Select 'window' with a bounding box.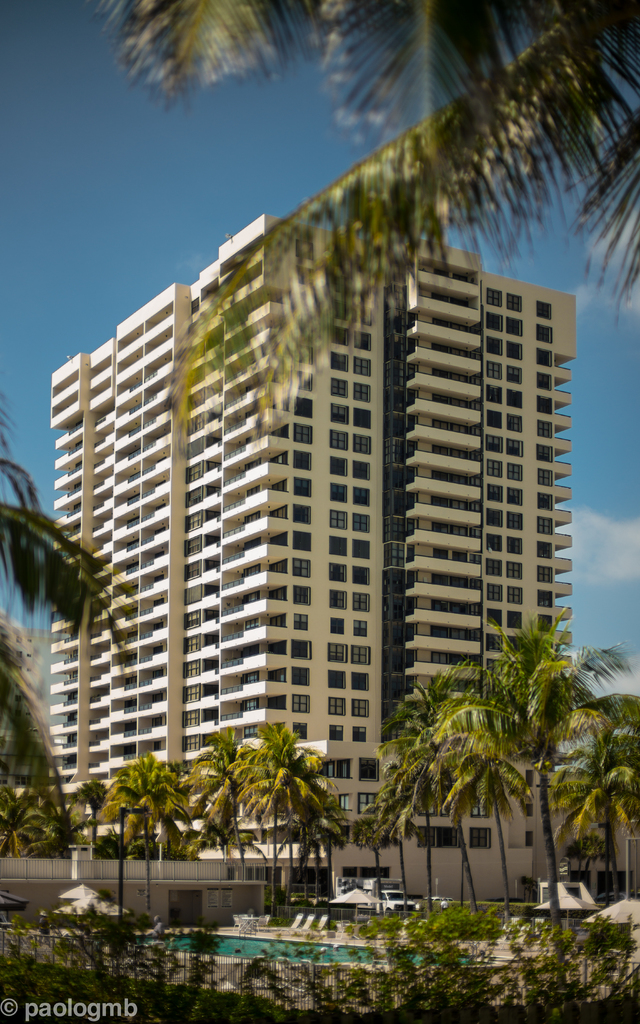
region(296, 478, 311, 497).
